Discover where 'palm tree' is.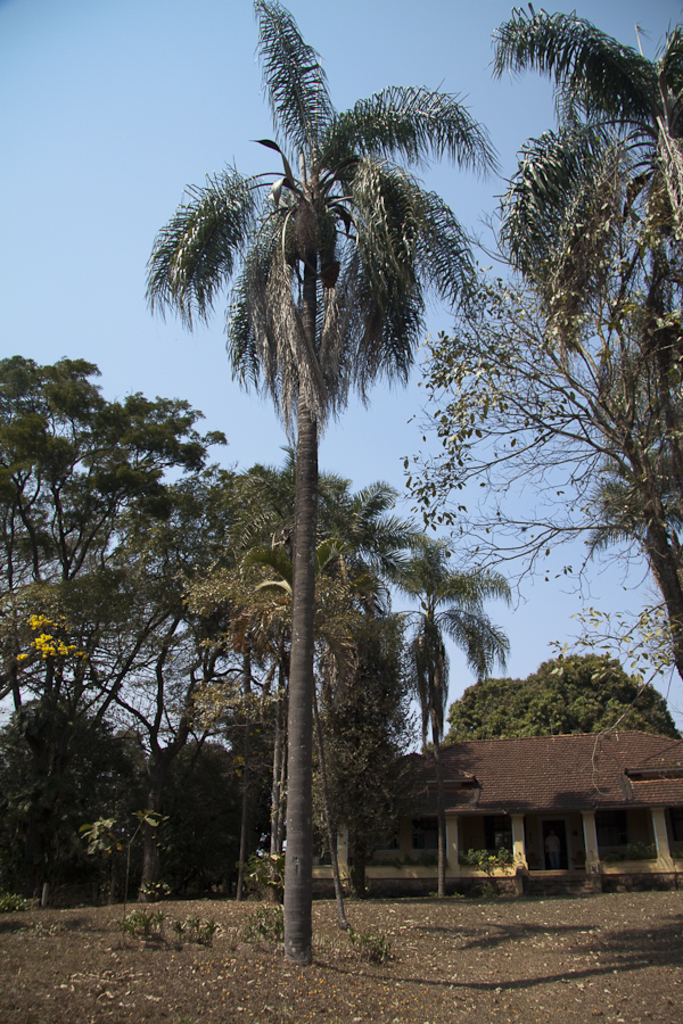
Discovered at (left=142, top=3, right=487, bottom=965).
